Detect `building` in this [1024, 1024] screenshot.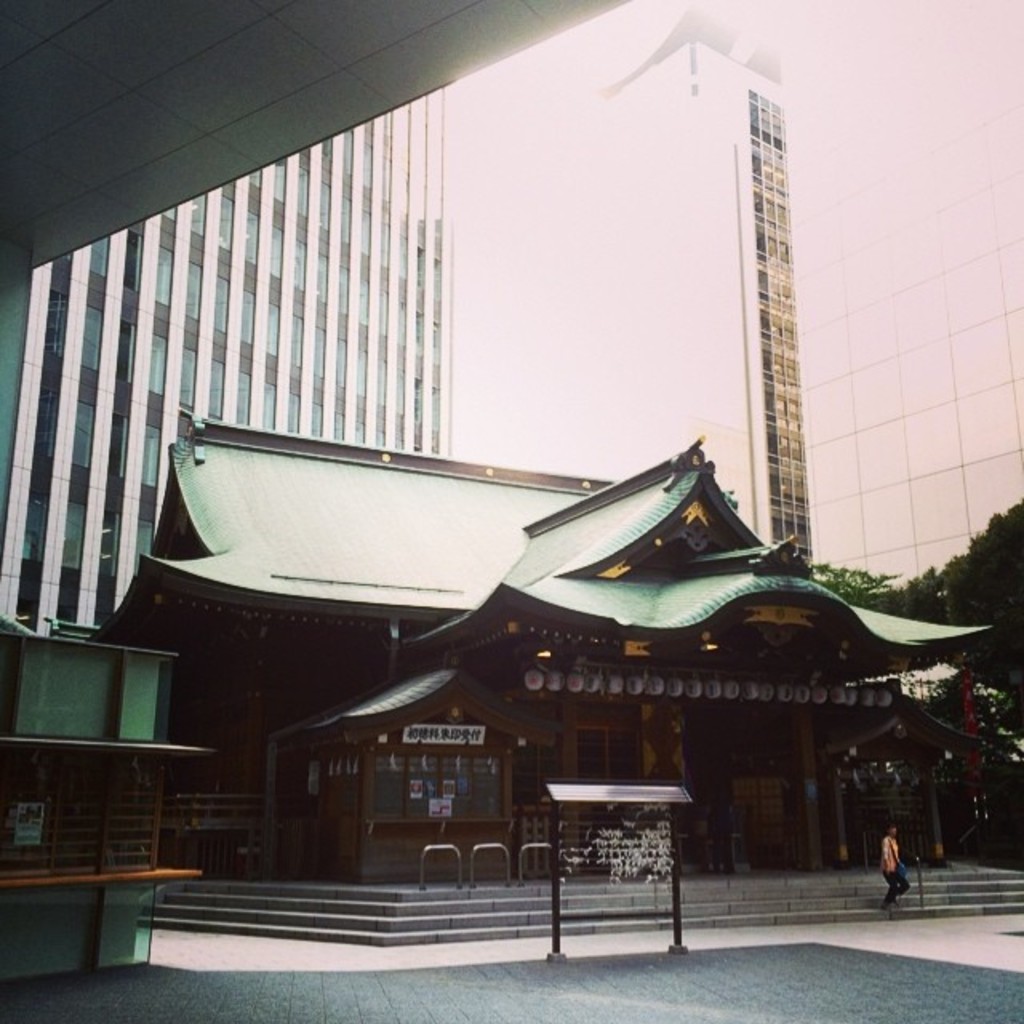
Detection: box(0, 77, 456, 646).
